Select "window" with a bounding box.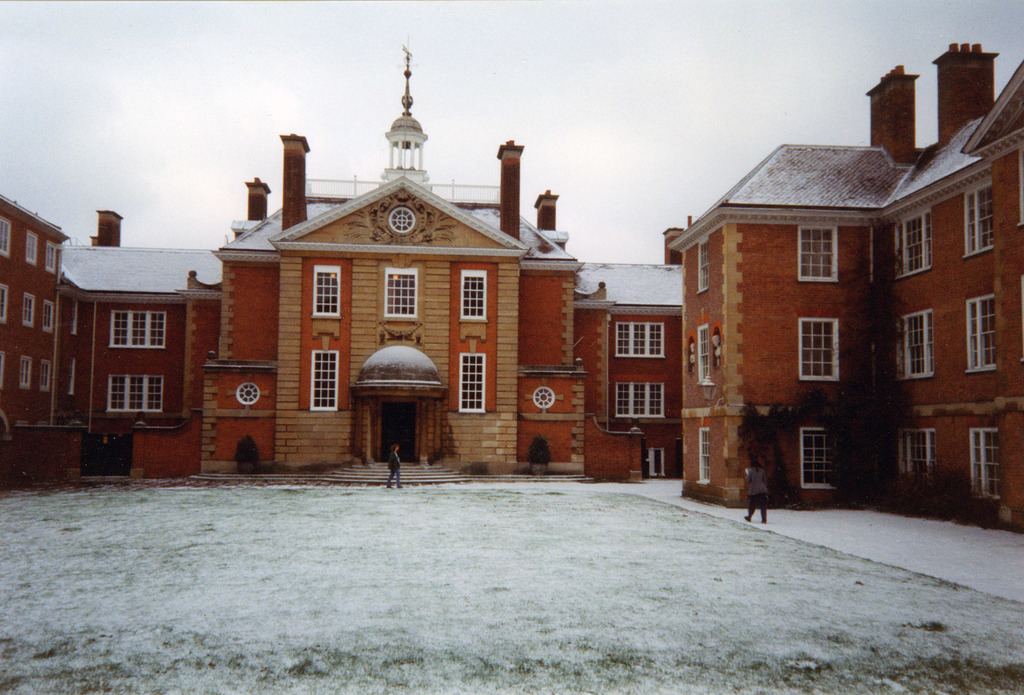
108, 310, 166, 349.
